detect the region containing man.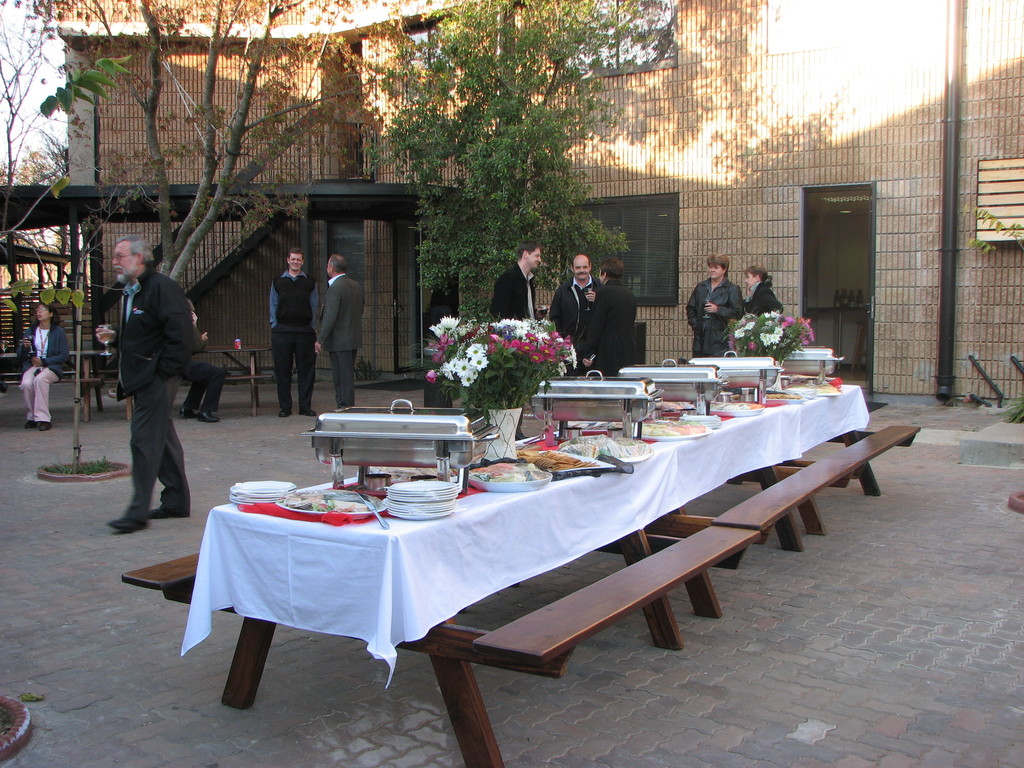
267/246/322/418.
